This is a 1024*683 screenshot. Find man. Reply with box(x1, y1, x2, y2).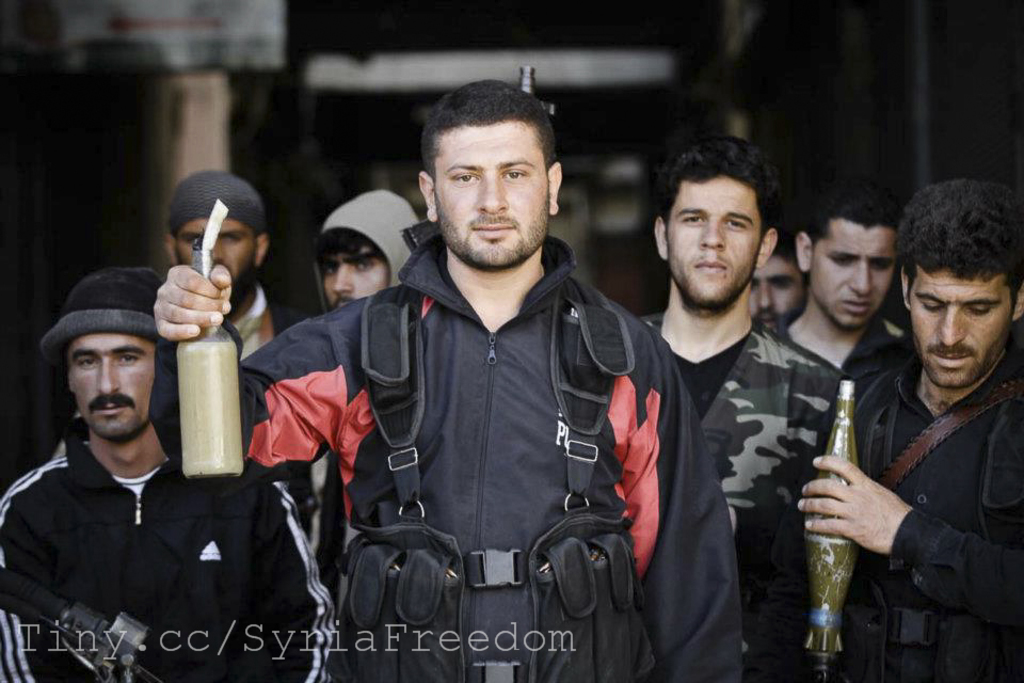
box(771, 189, 913, 391).
